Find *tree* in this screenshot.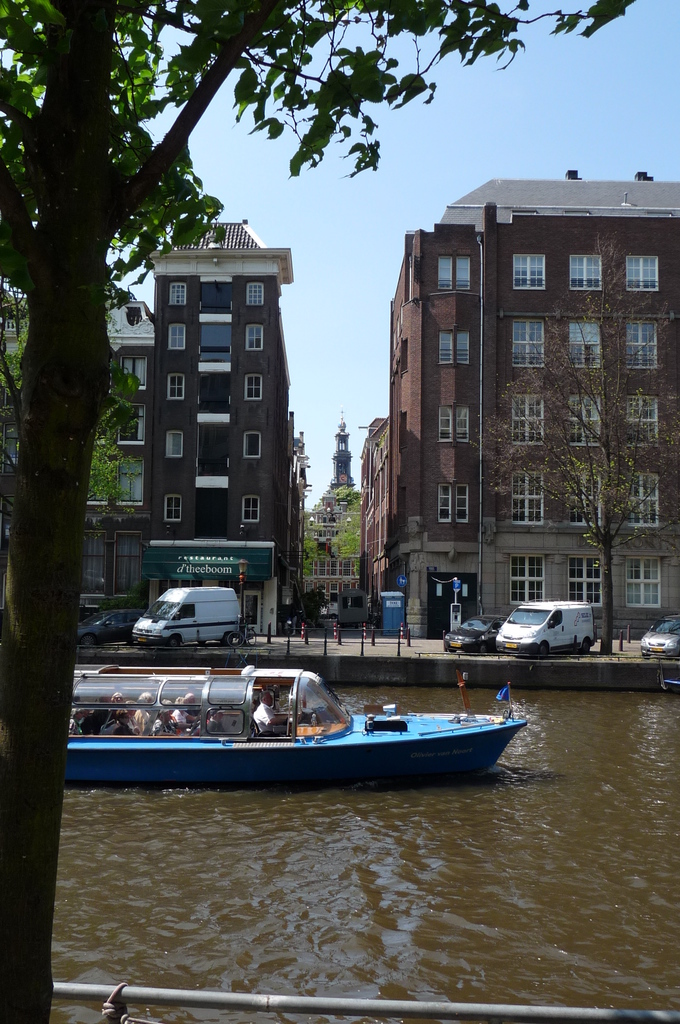
The bounding box for *tree* is (0, 0, 639, 1023).
